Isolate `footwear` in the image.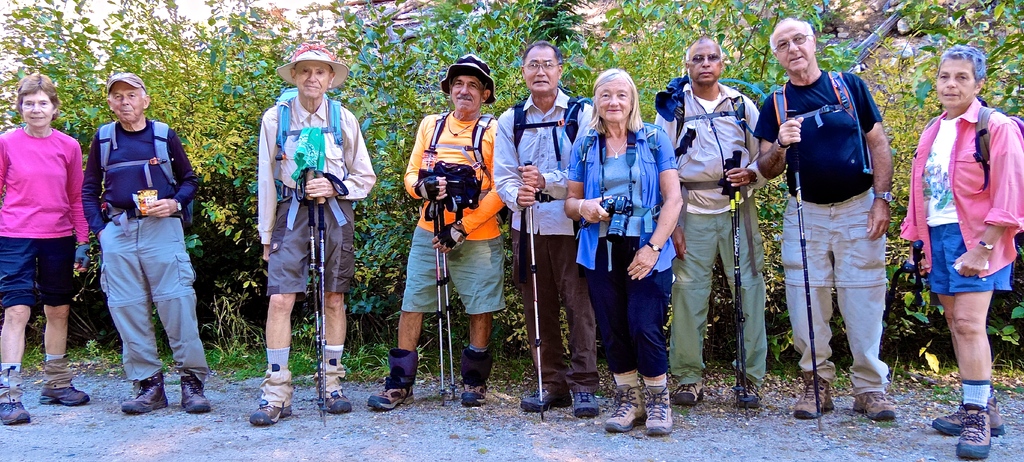
Isolated region: <box>570,390,600,420</box>.
